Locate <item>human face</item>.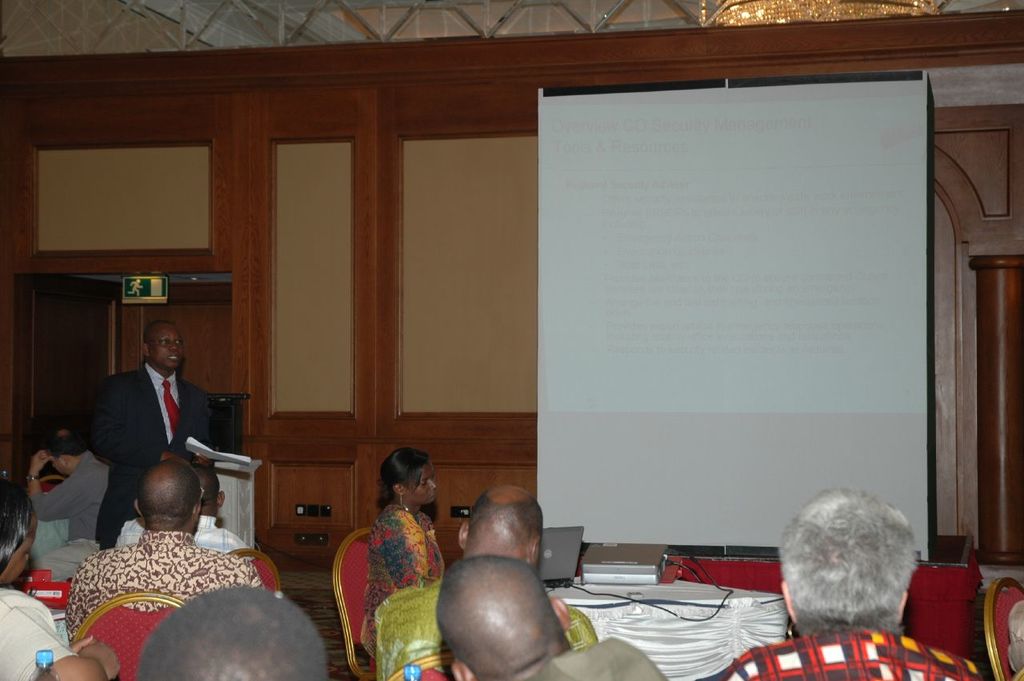
Bounding box: pyautogui.locateOnScreen(156, 323, 186, 364).
